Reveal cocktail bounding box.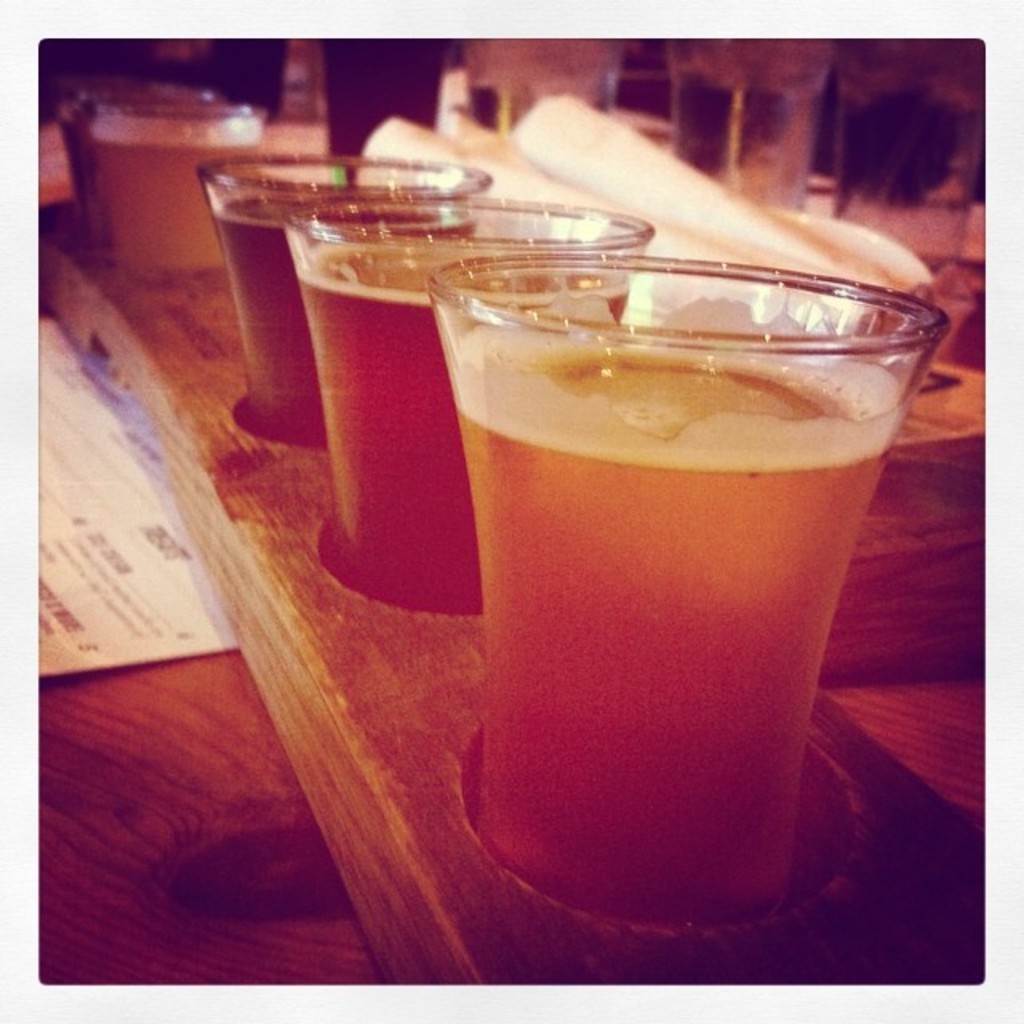
Revealed: x1=91, y1=104, x2=270, y2=282.
